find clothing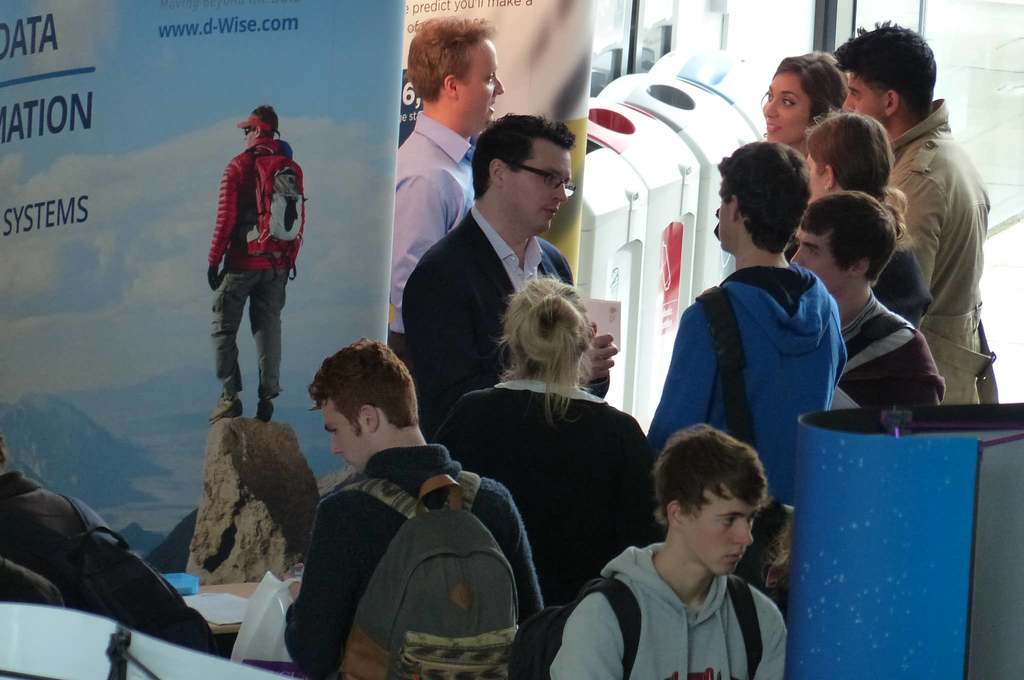
<bbox>285, 440, 547, 679</bbox>
